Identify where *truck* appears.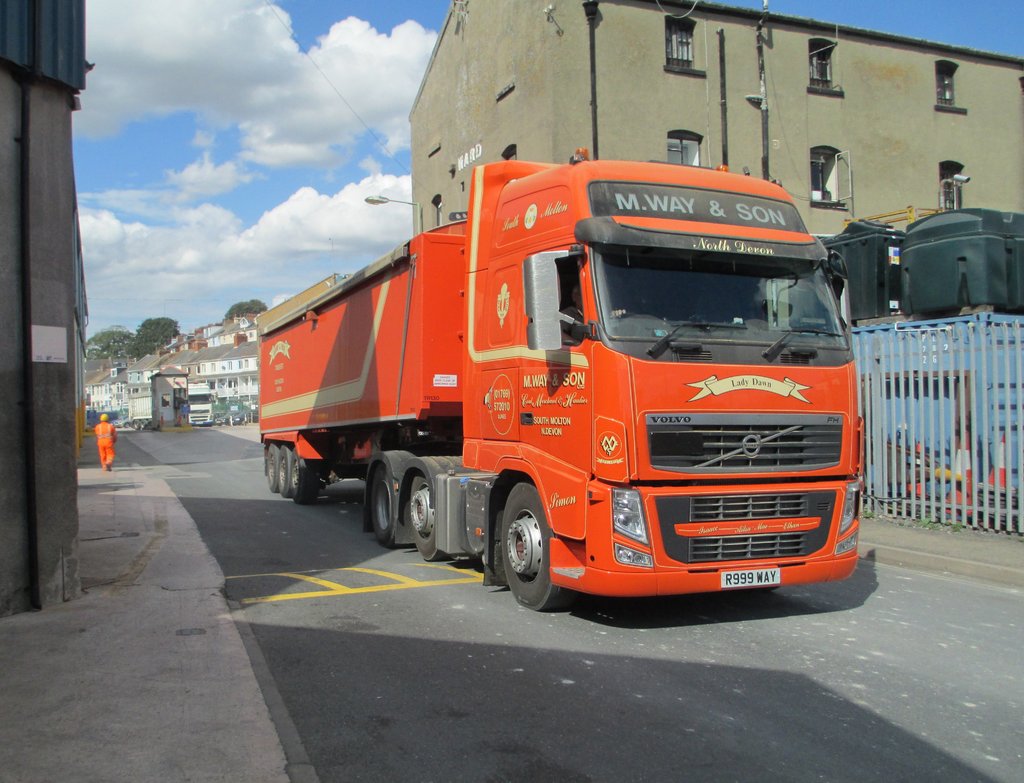
Appears at {"left": 187, "top": 383, "right": 219, "bottom": 430}.
